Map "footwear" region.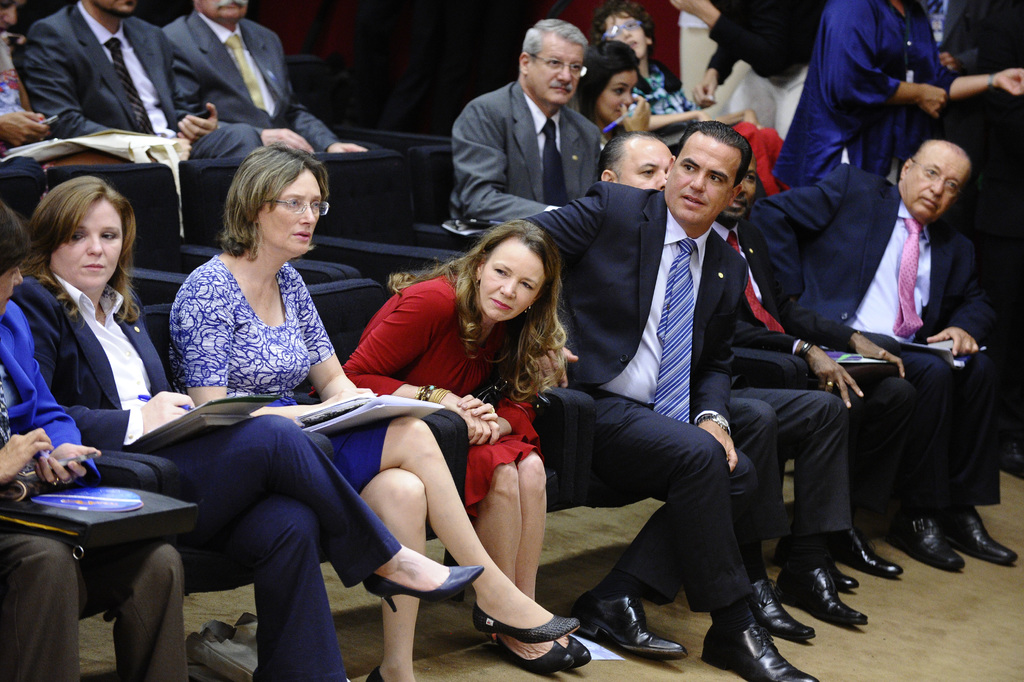
Mapped to l=563, t=599, r=691, b=656.
